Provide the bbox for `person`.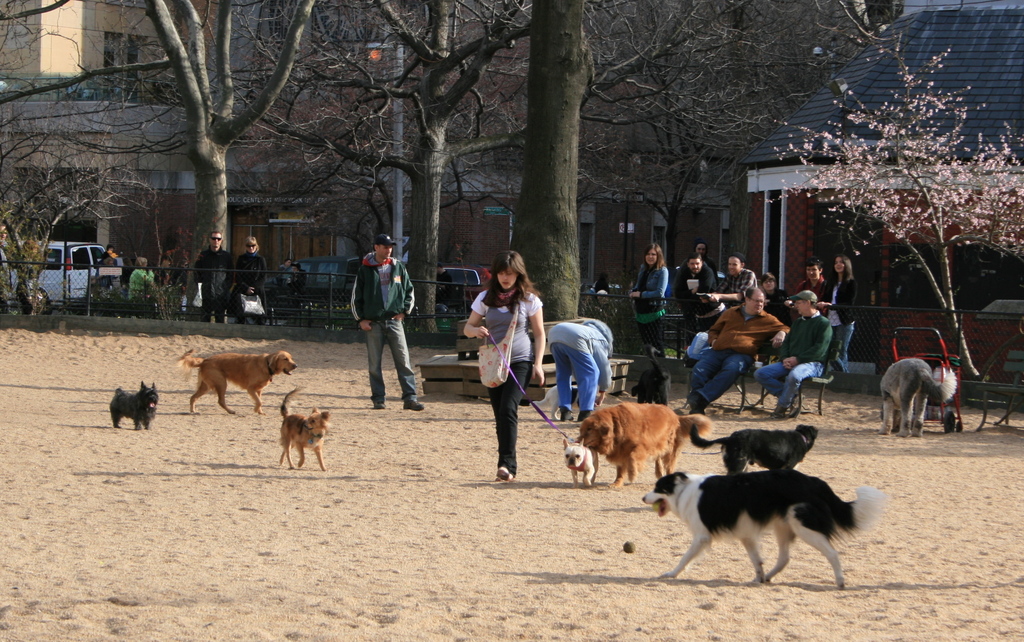
bbox(687, 282, 792, 413).
